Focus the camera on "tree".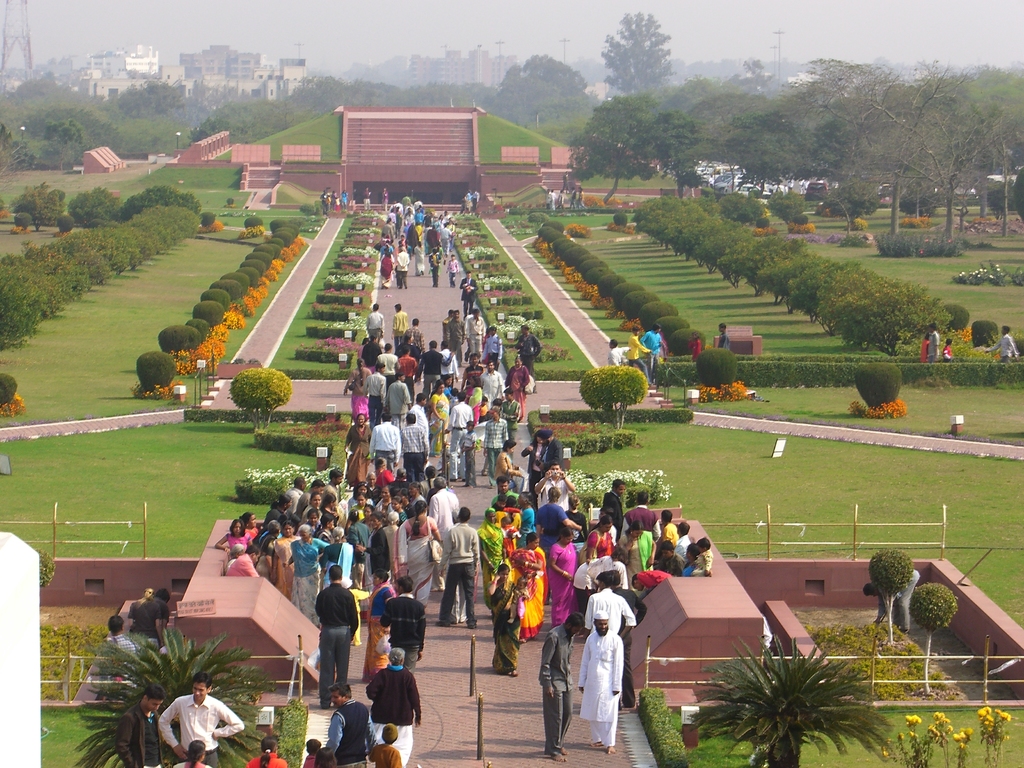
Focus region: [570, 92, 709, 204].
